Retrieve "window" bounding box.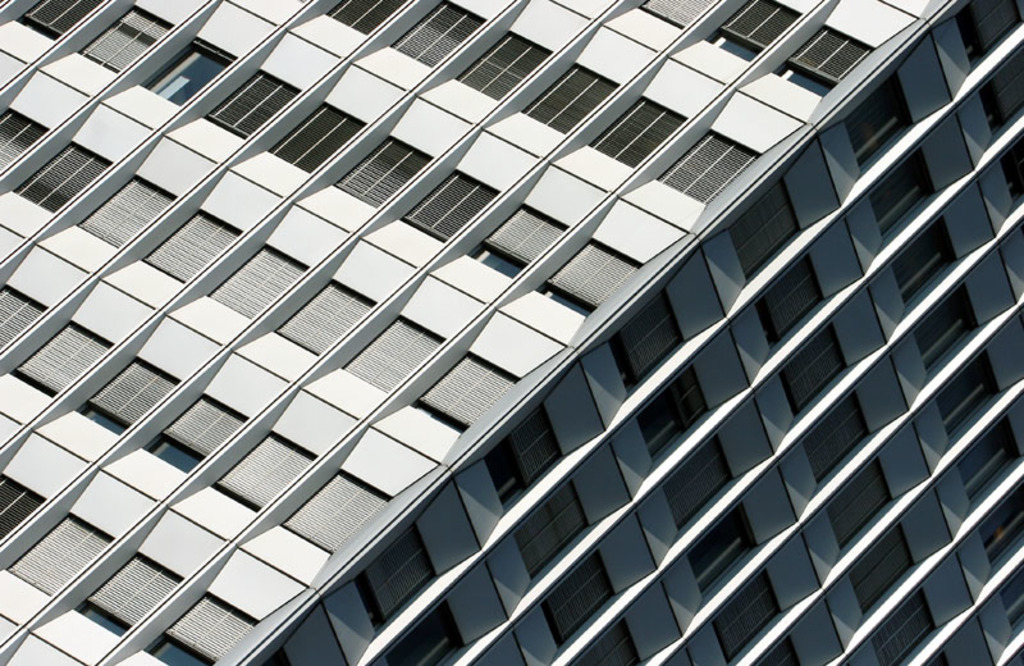
Bounding box: crop(746, 247, 829, 343).
